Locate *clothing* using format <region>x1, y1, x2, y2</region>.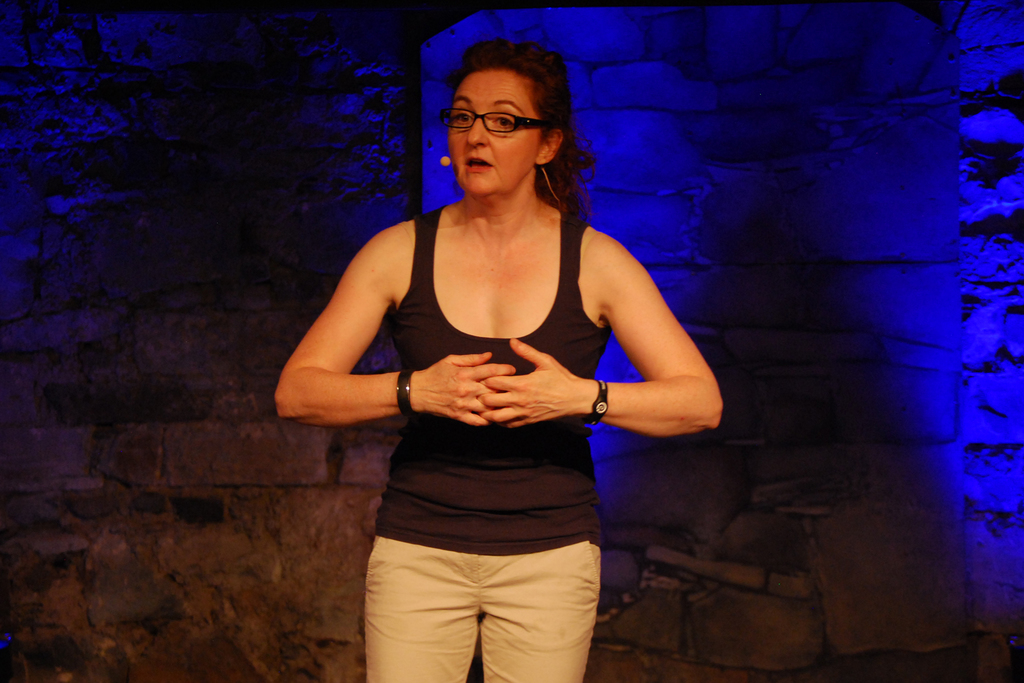
<region>314, 182, 664, 625</region>.
